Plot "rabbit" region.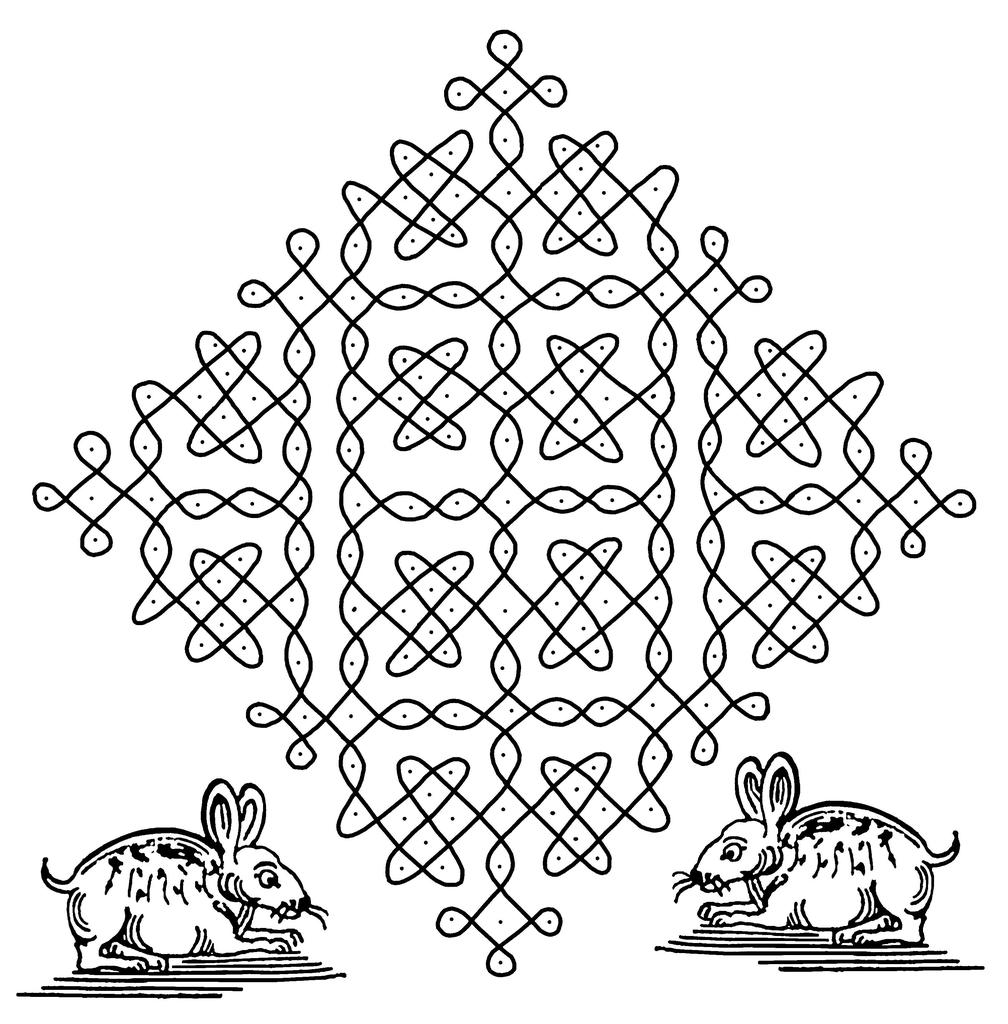
Plotted at x1=36, y1=774, x2=332, y2=970.
